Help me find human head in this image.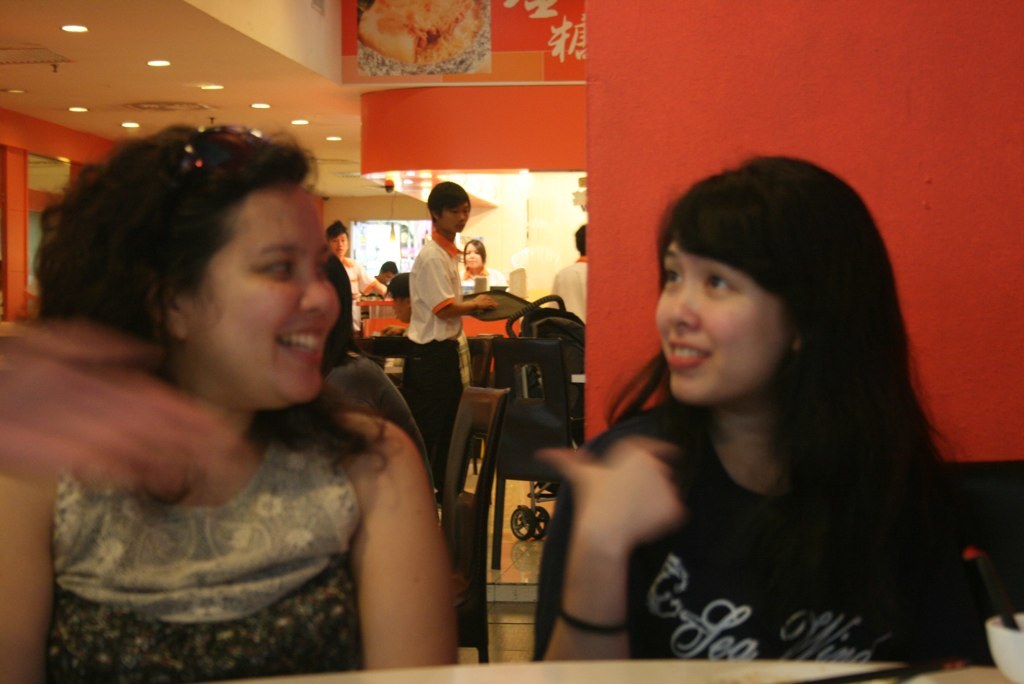
Found it: <box>462,236,486,269</box>.
